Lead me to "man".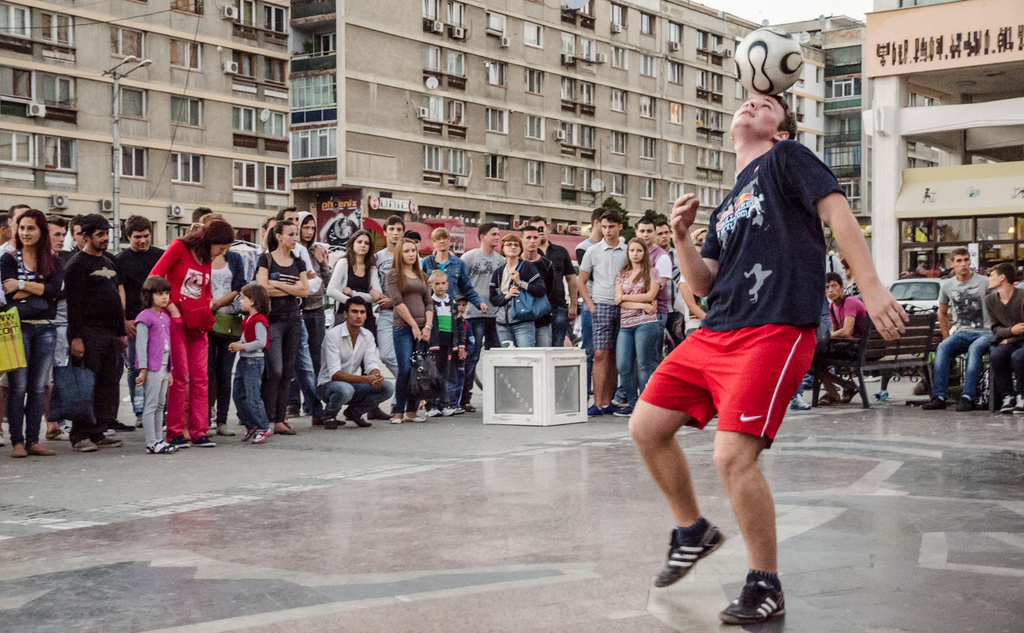
Lead to region(274, 207, 323, 424).
